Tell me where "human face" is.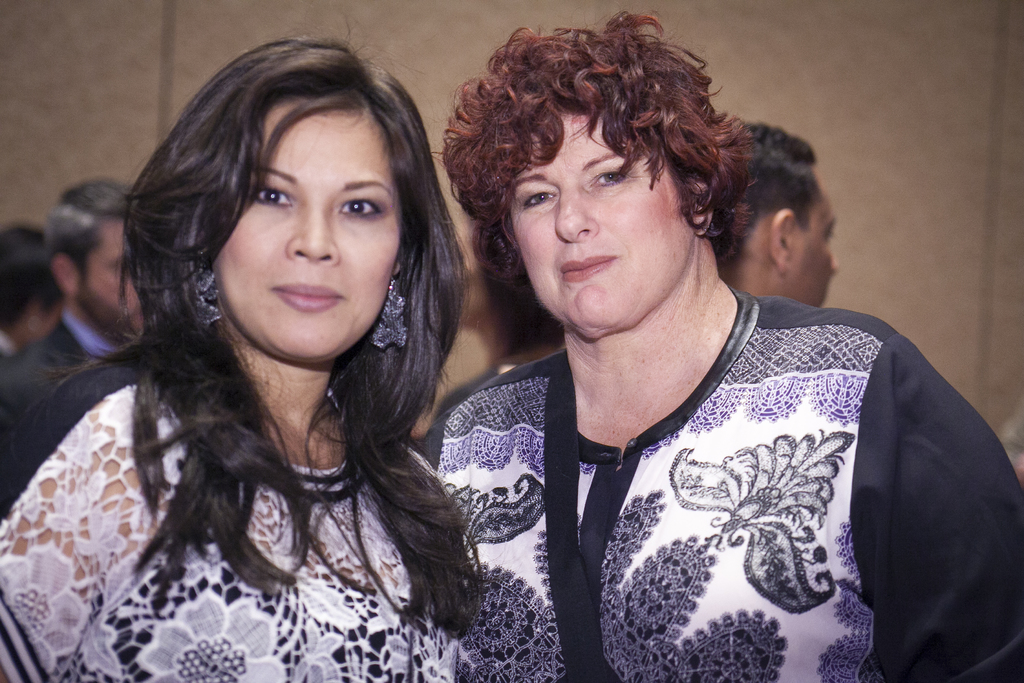
"human face" is at box(506, 114, 682, 339).
